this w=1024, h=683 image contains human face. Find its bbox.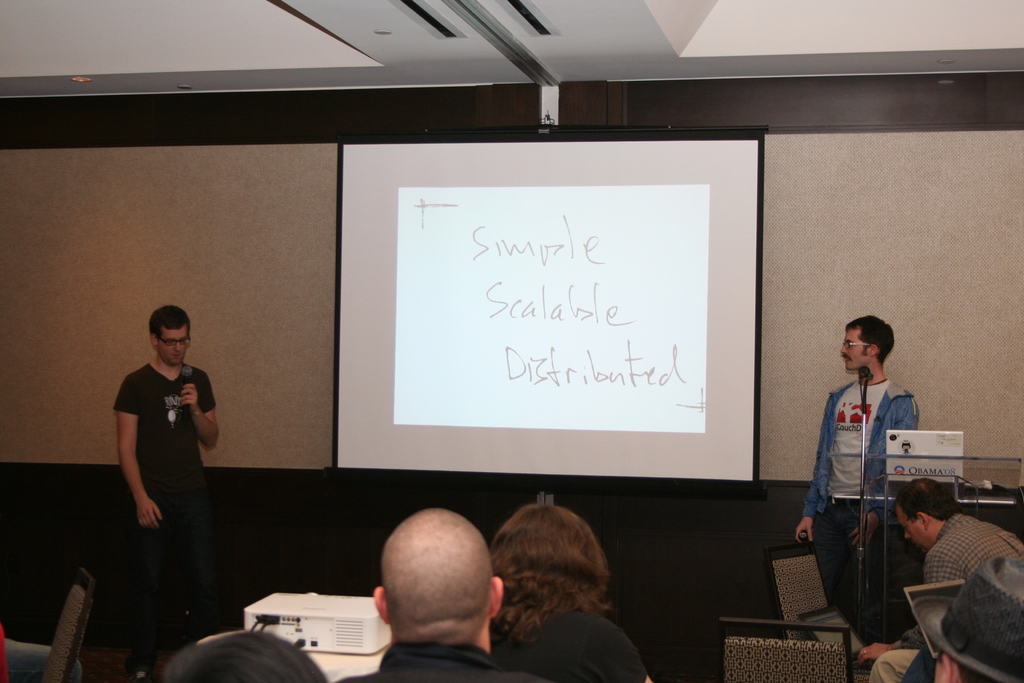
(left=158, top=329, right=188, bottom=366).
